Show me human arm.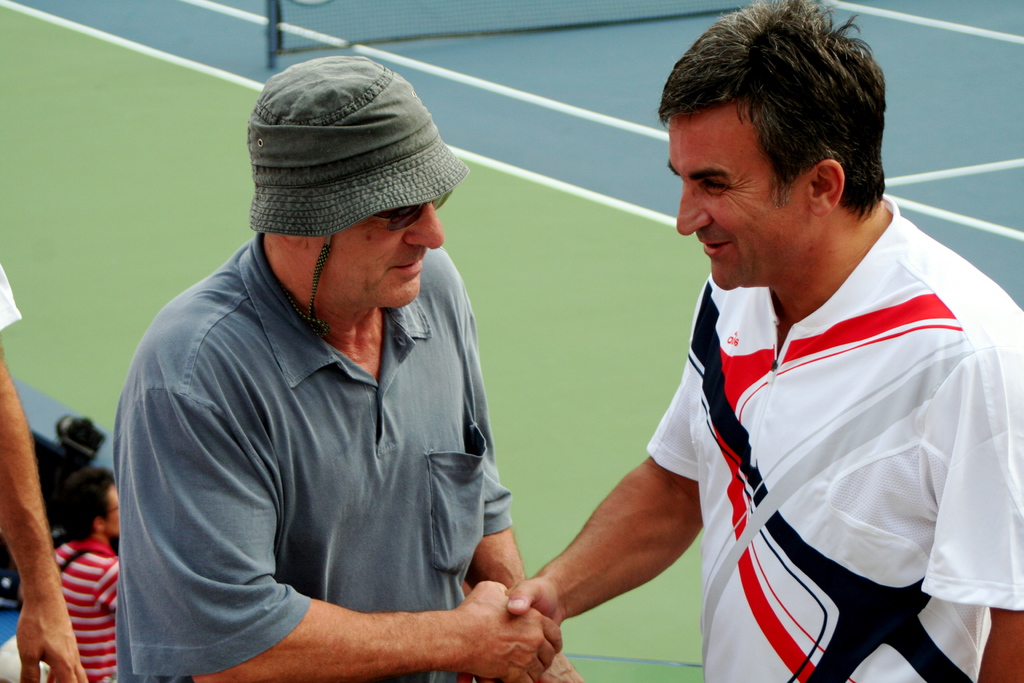
human arm is here: <box>972,323,1023,682</box>.
